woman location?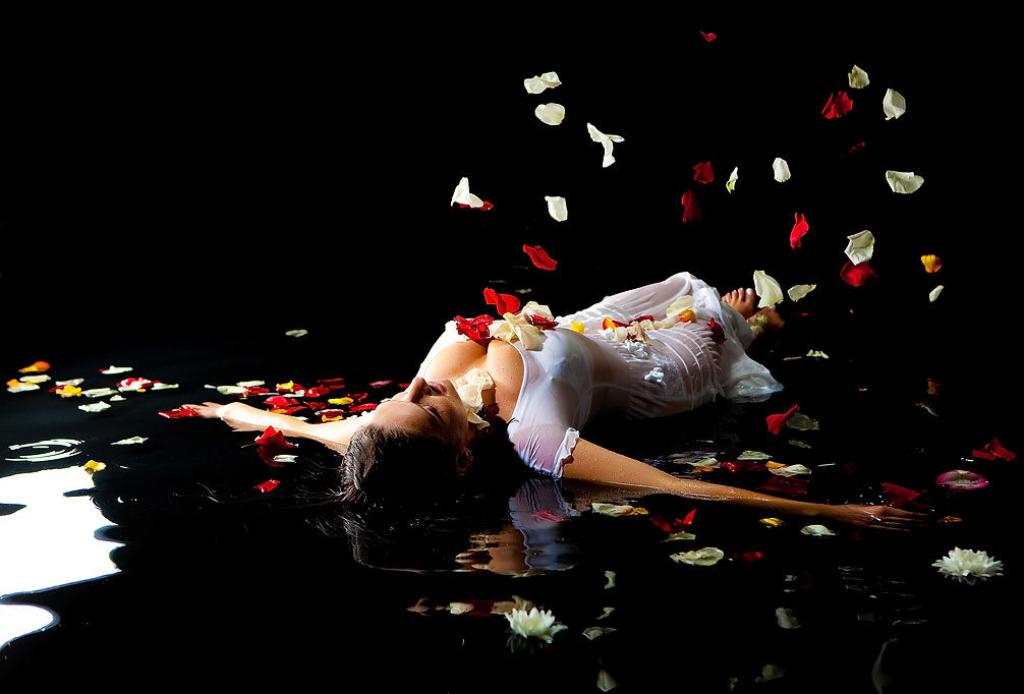
bbox(443, 231, 764, 517)
